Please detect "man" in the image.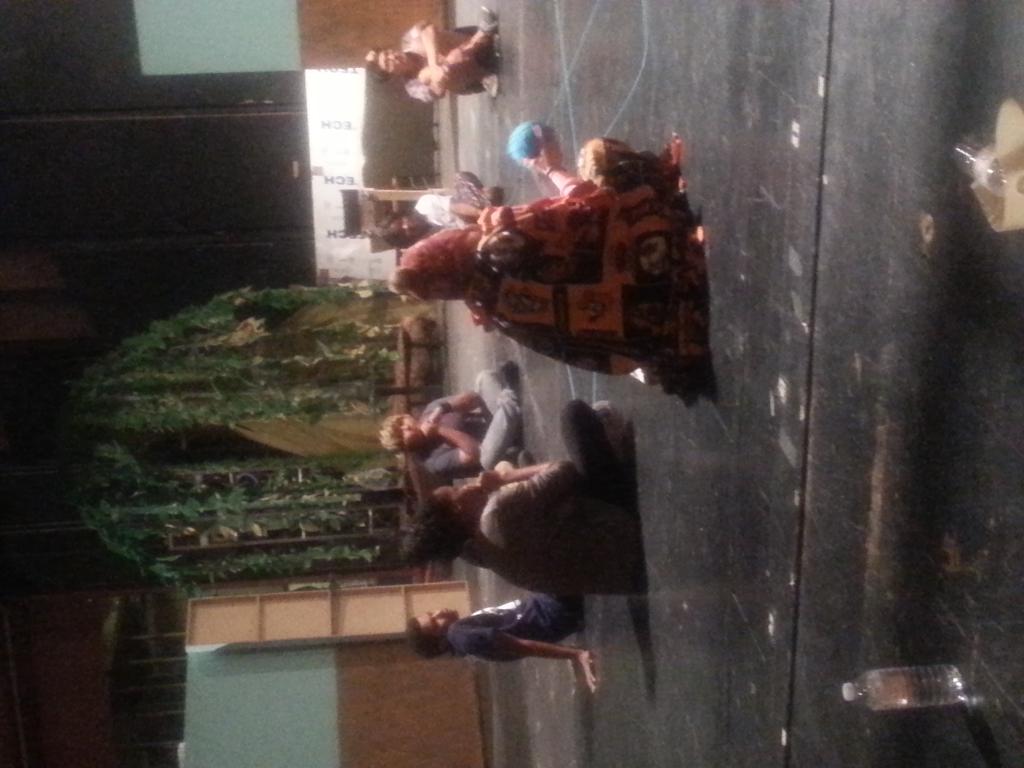
{"x1": 378, "y1": 168, "x2": 503, "y2": 250}.
